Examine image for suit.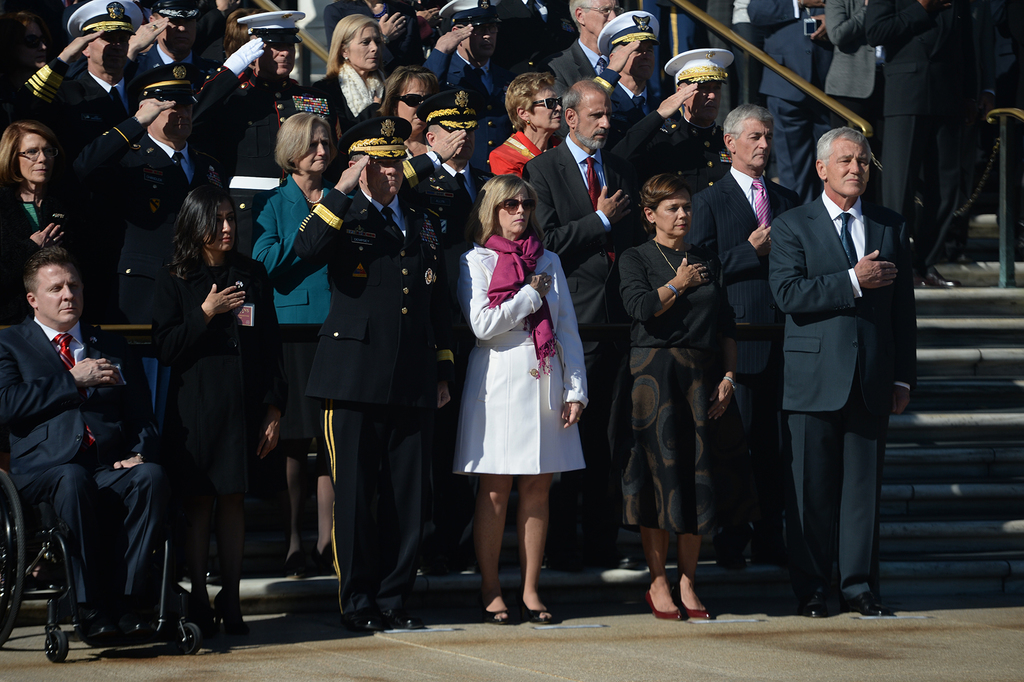
Examination result: [x1=595, y1=62, x2=659, y2=137].
